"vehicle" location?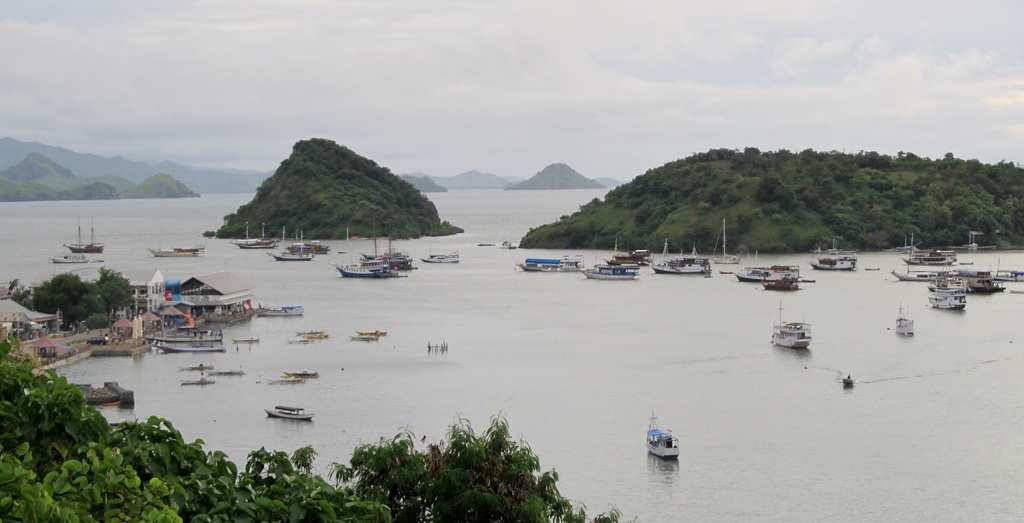
box=[260, 407, 312, 422]
